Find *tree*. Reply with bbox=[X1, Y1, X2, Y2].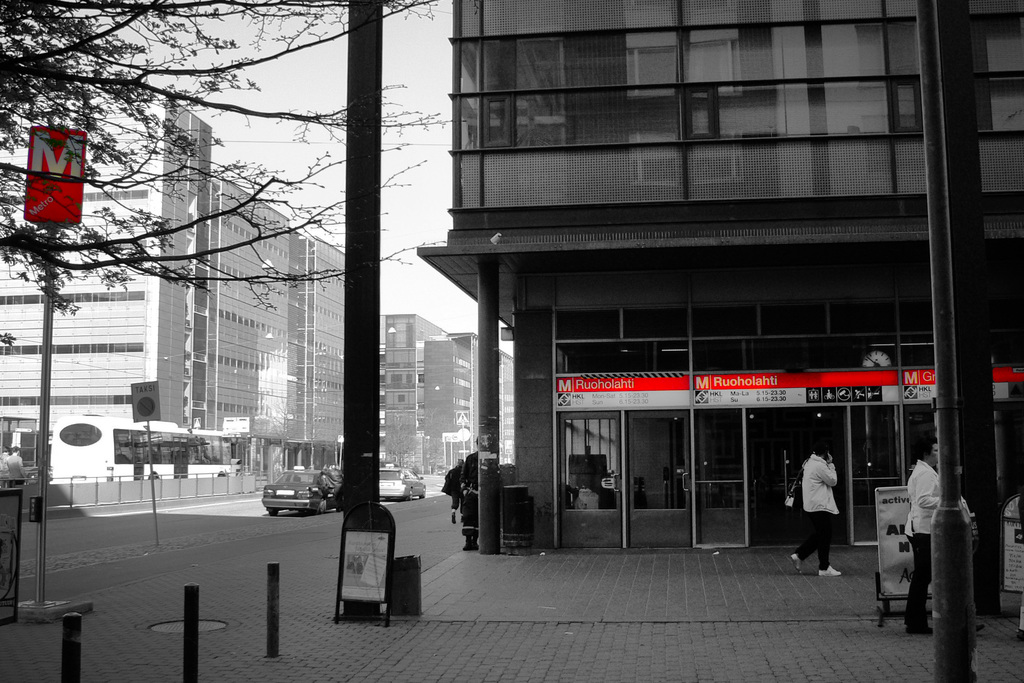
bbox=[383, 412, 419, 468].
